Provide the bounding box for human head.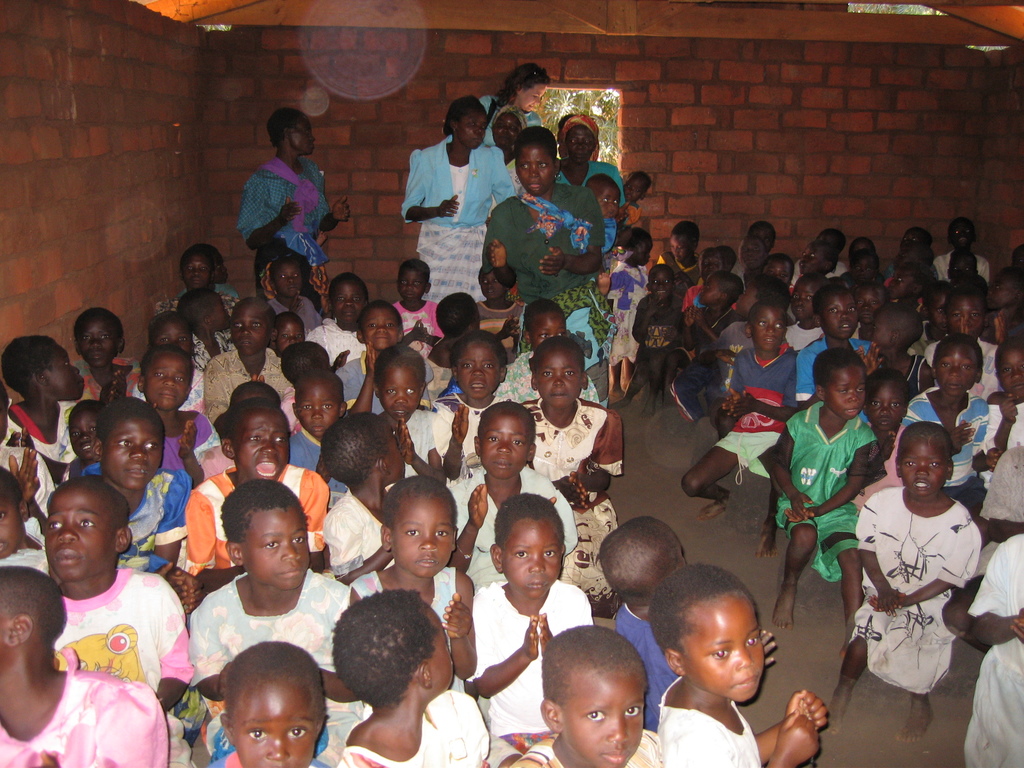
598 516 690 602.
